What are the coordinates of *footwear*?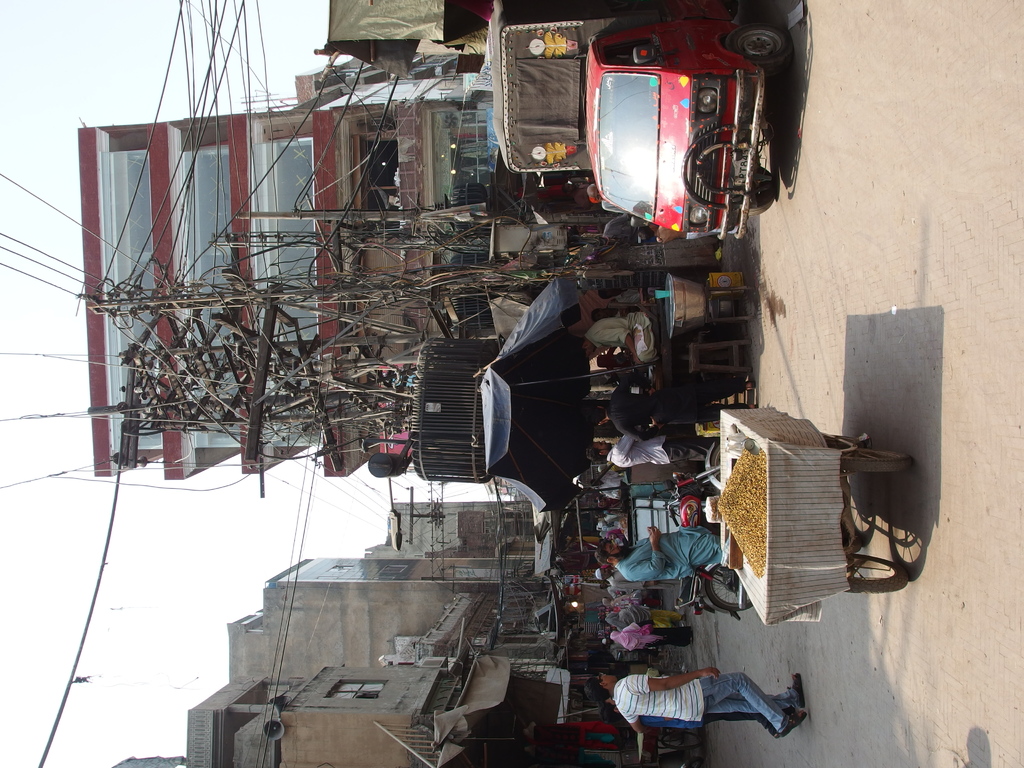
(787, 671, 803, 709).
